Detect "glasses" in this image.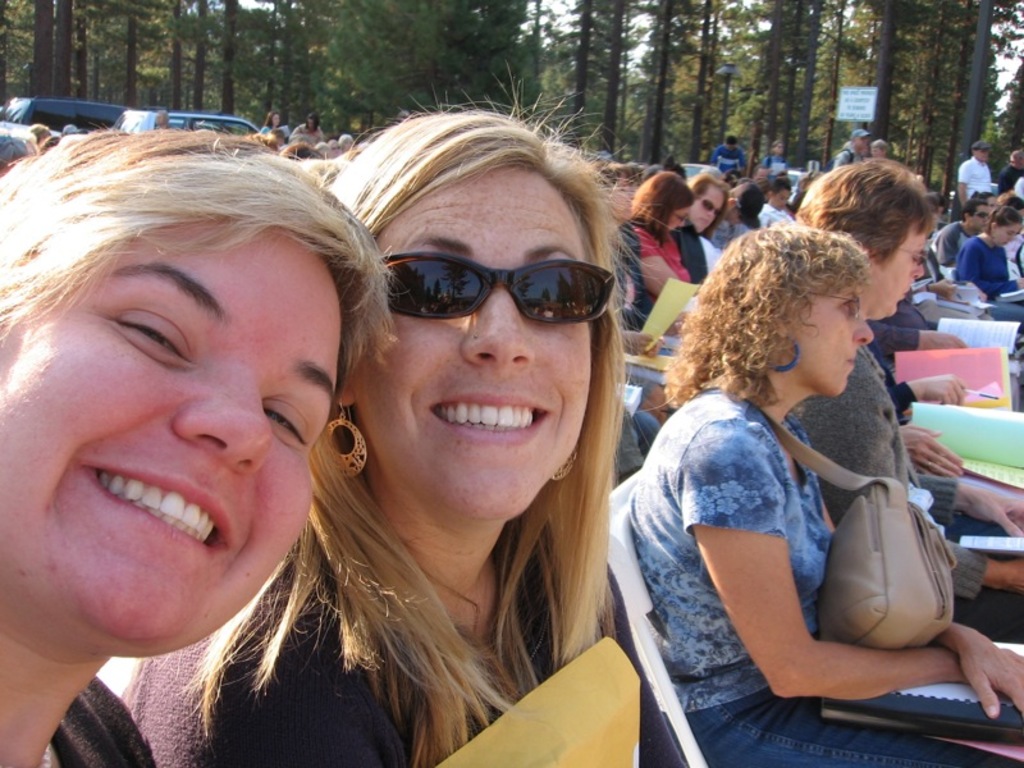
Detection: rect(370, 262, 600, 337).
